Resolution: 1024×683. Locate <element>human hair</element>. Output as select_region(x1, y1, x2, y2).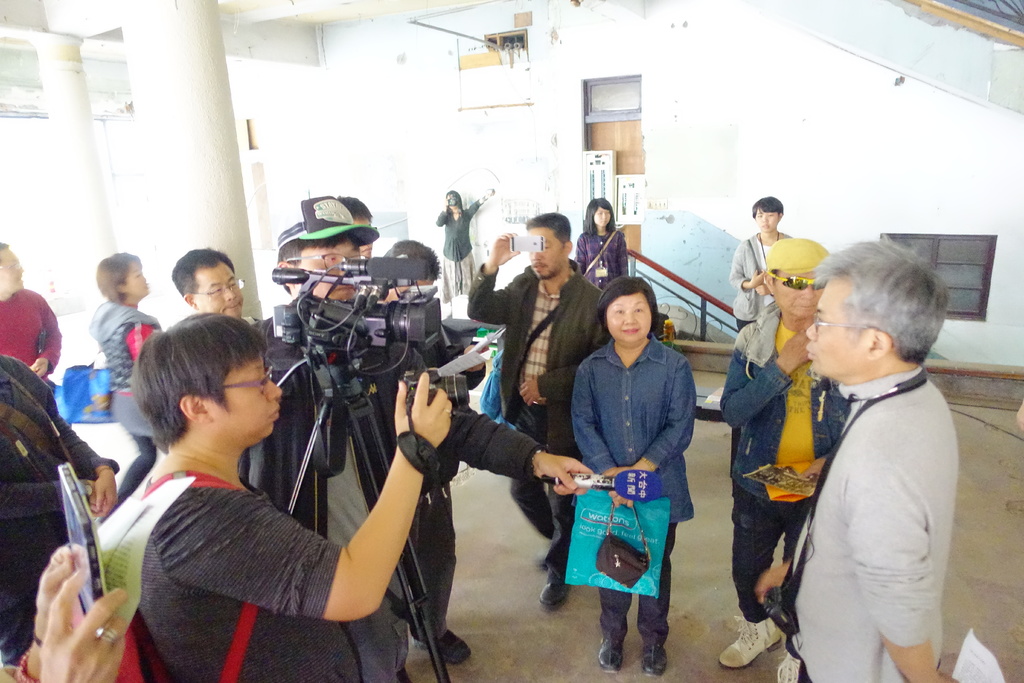
select_region(527, 209, 570, 244).
